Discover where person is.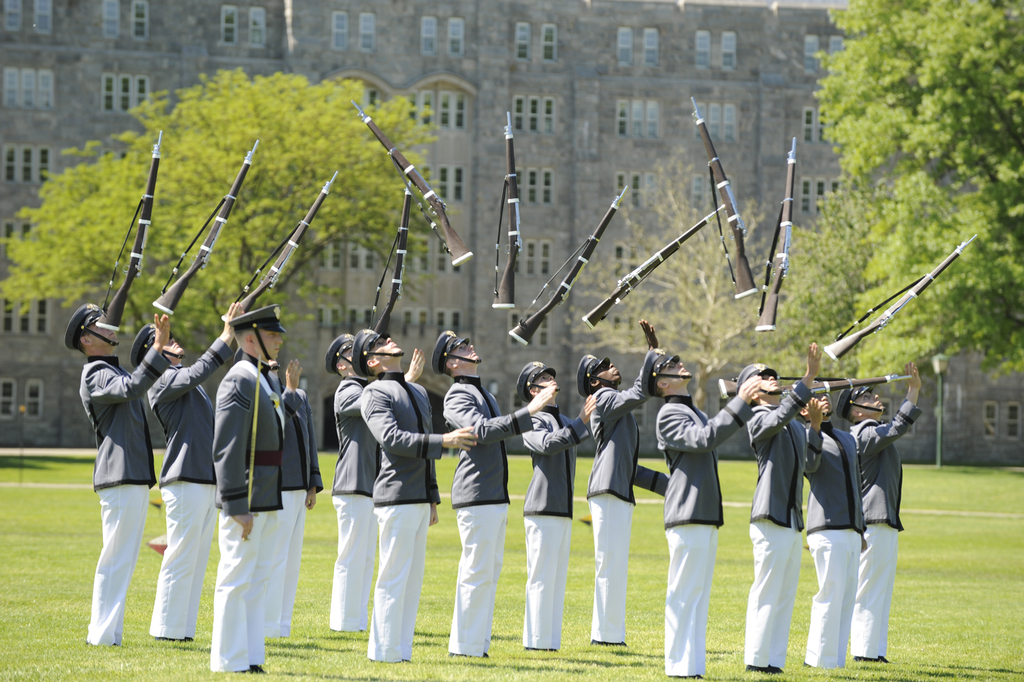
Discovered at (511, 359, 595, 652).
